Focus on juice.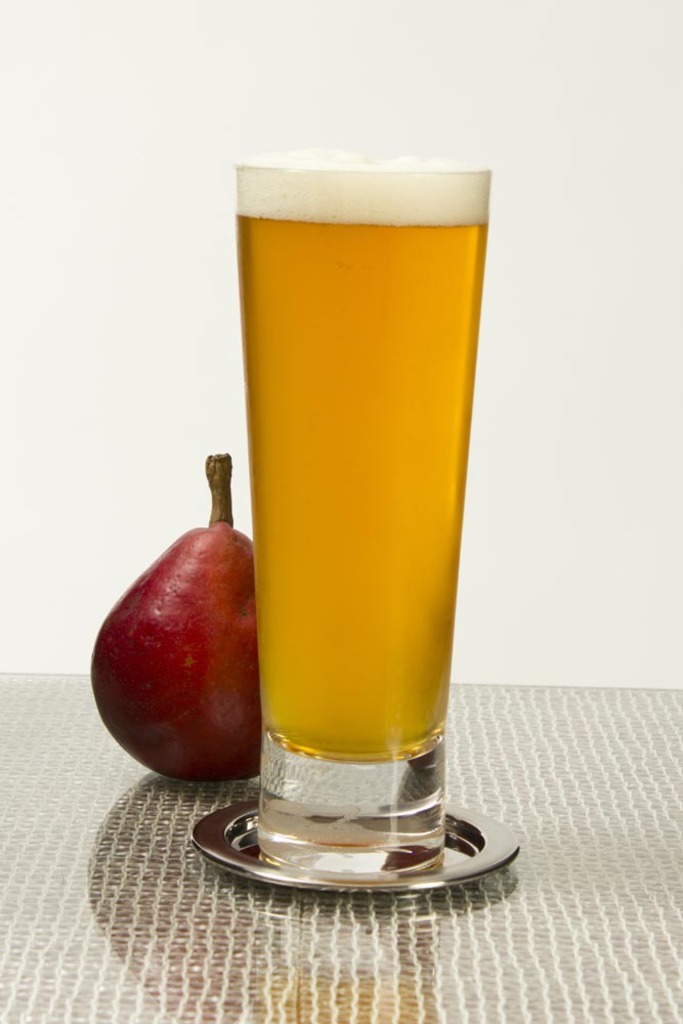
Focused at {"x1": 232, "y1": 142, "x2": 486, "y2": 757}.
